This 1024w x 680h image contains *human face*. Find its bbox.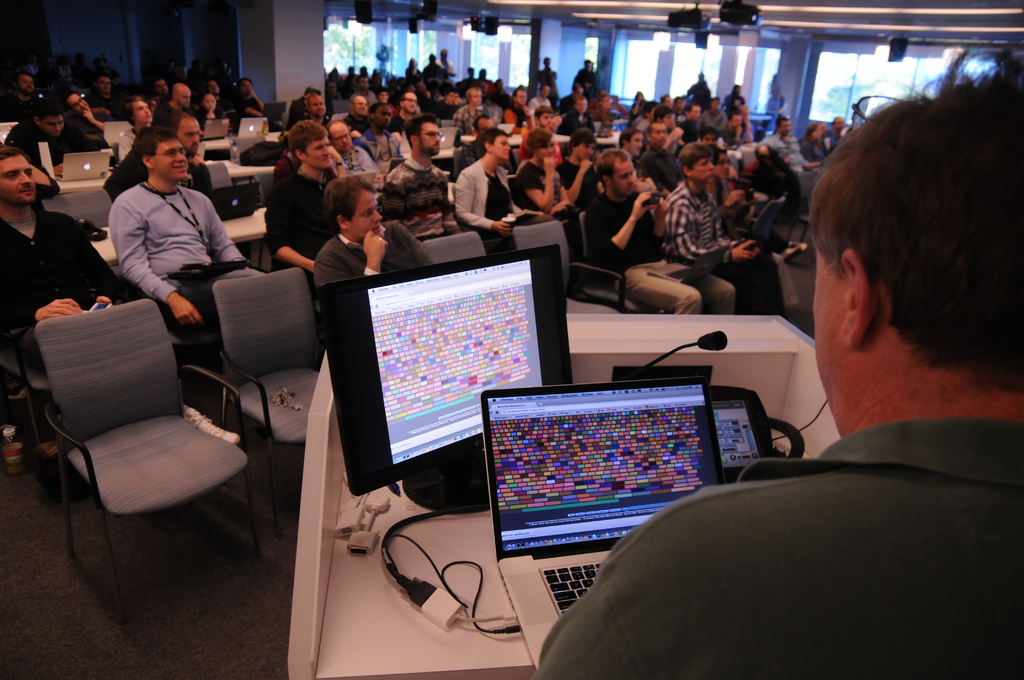
region(577, 142, 594, 161).
